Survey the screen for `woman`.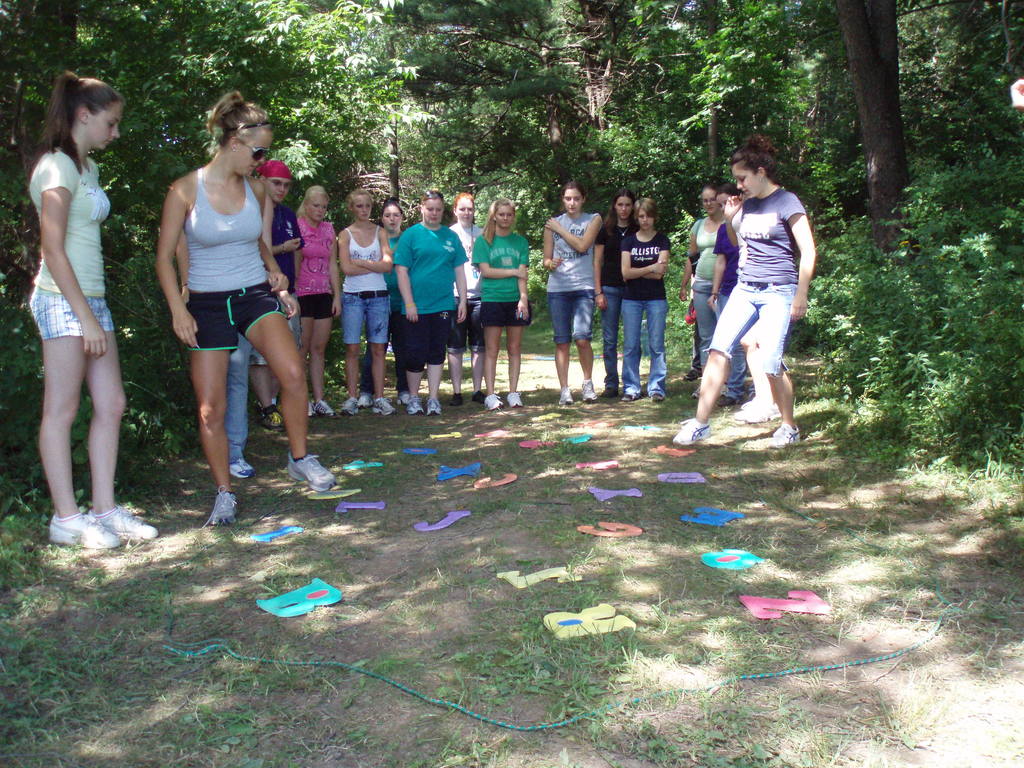
Survey found: [x1=294, y1=184, x2=342, y2=422].
